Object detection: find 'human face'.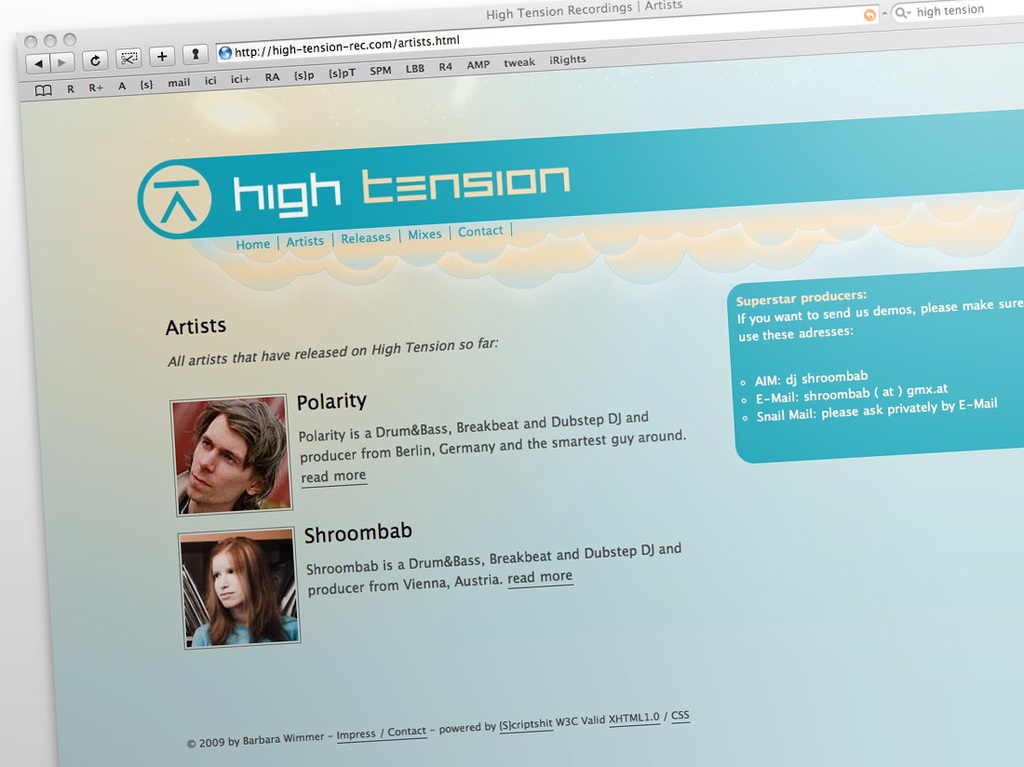
detection(210, 551, 244, 610).
